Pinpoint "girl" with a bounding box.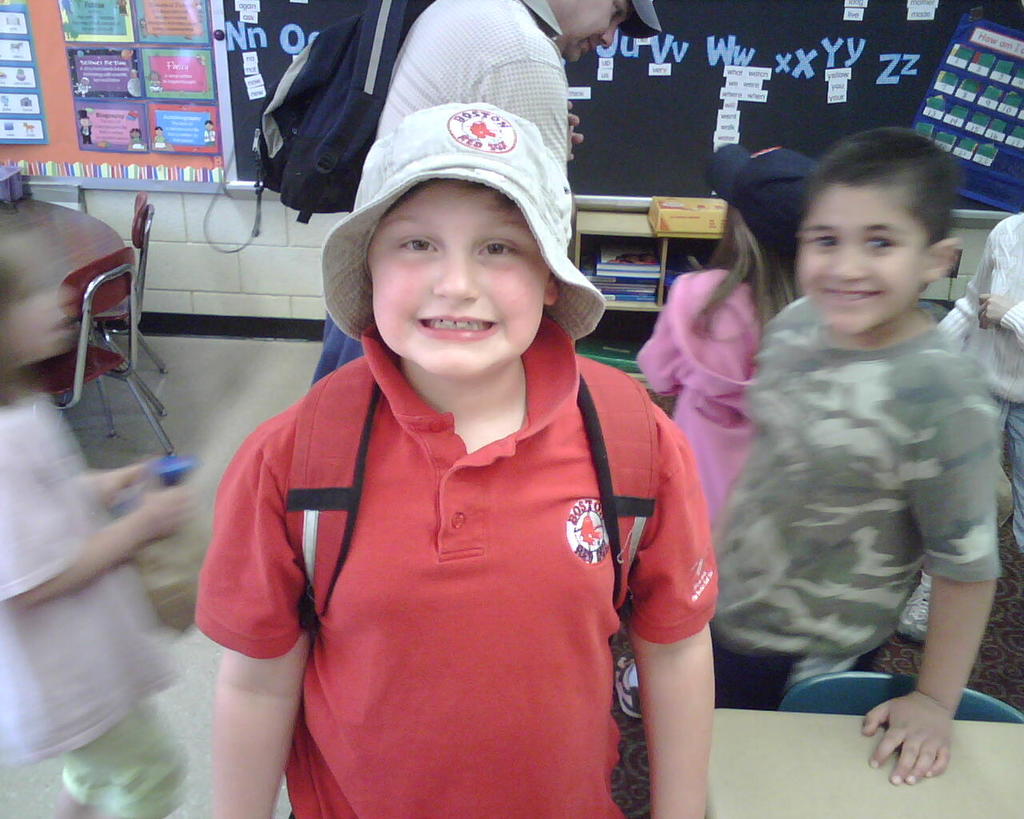
BBox(0, 228, 185, 818).
